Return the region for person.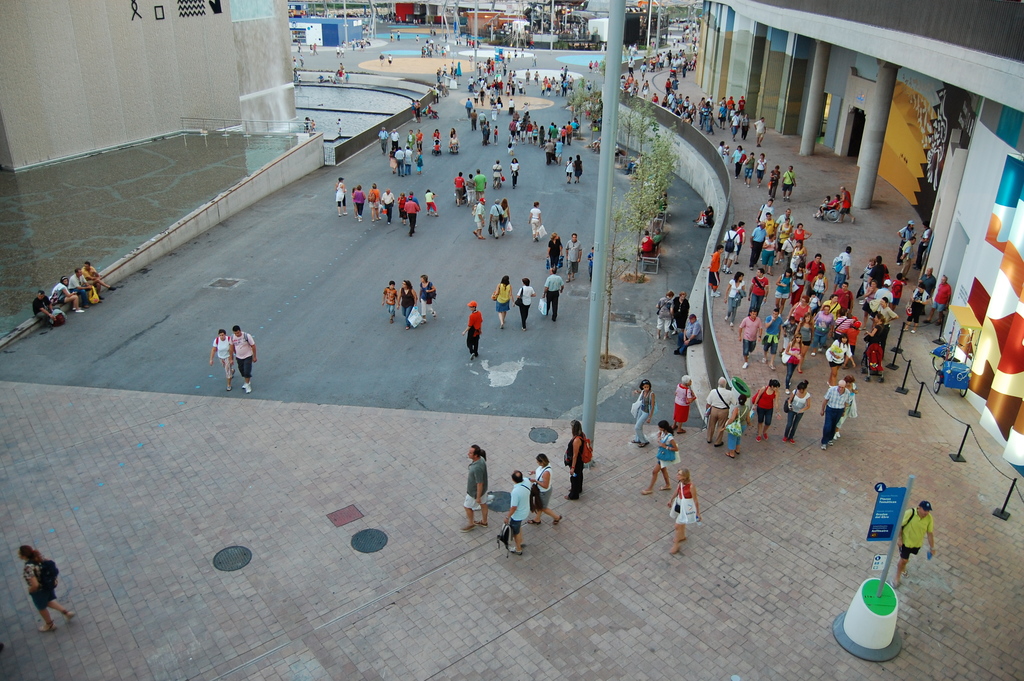
x1=228, y1=325, x2=257, y2=396.
